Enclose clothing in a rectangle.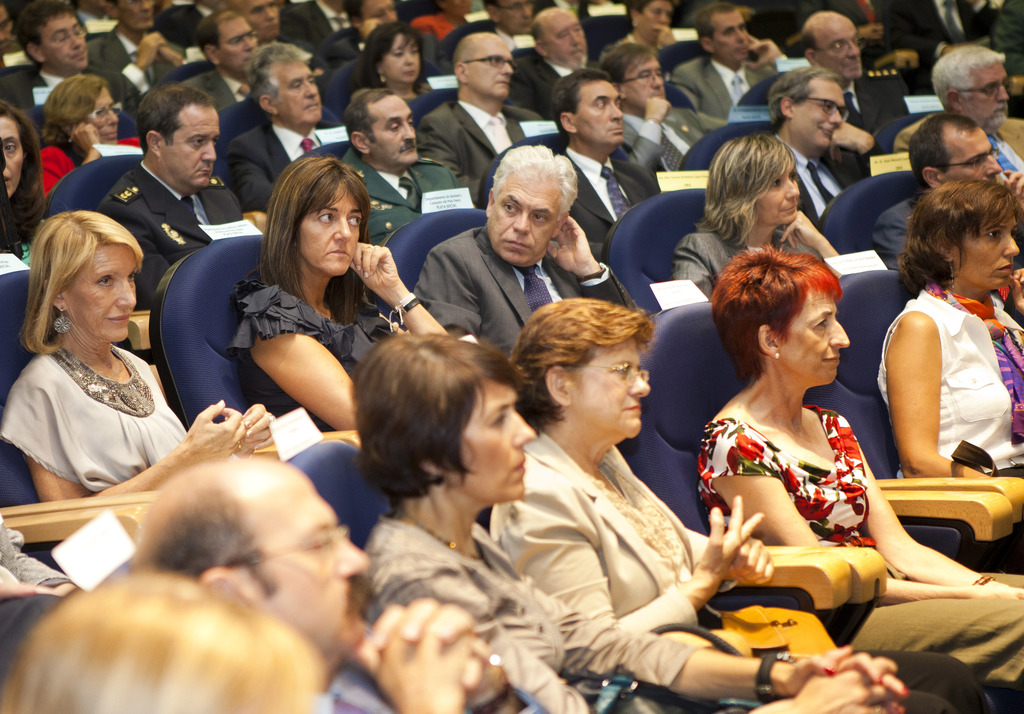
box(874, 260, 1008, 486).
